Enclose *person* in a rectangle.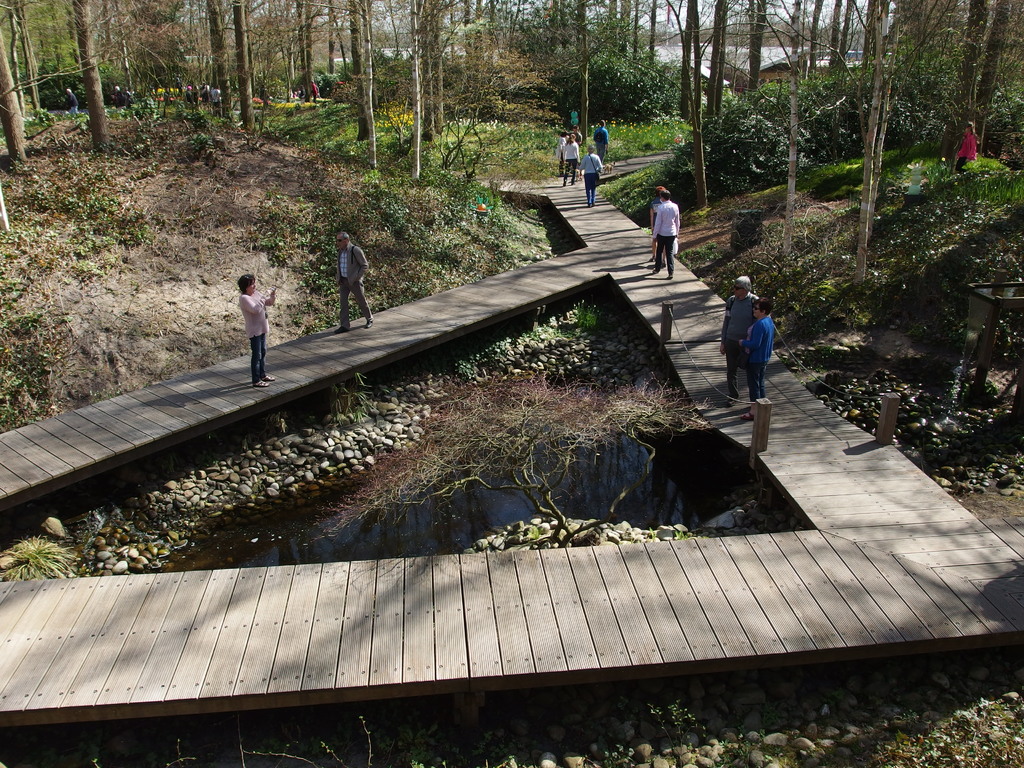
(x1=62, y1=87, x2=76, y2=124).
